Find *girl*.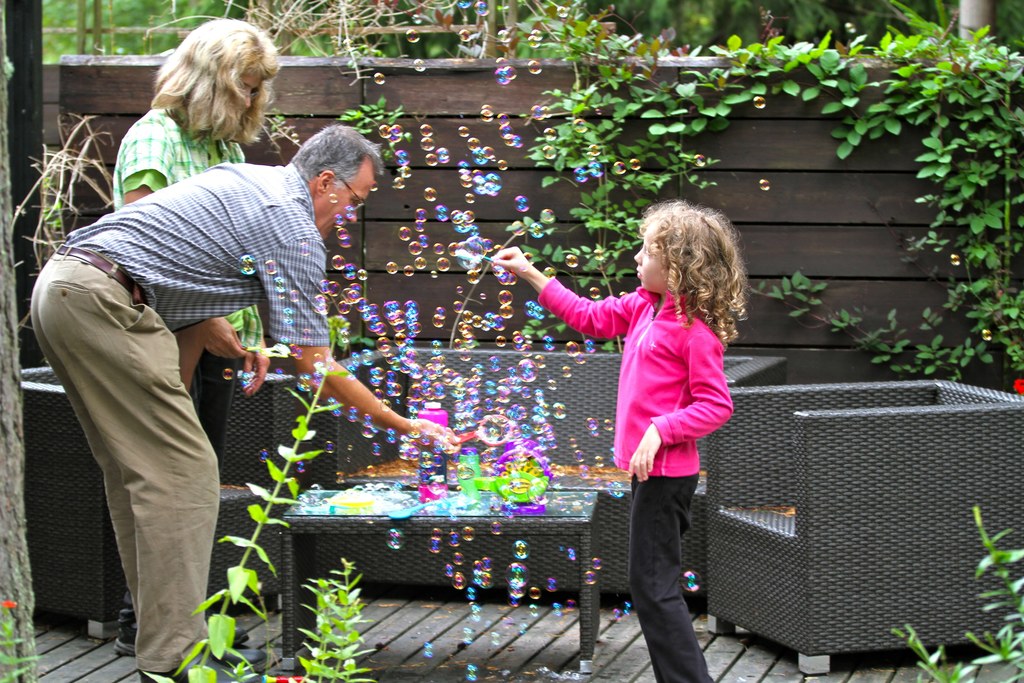
[492,202,748,682].
